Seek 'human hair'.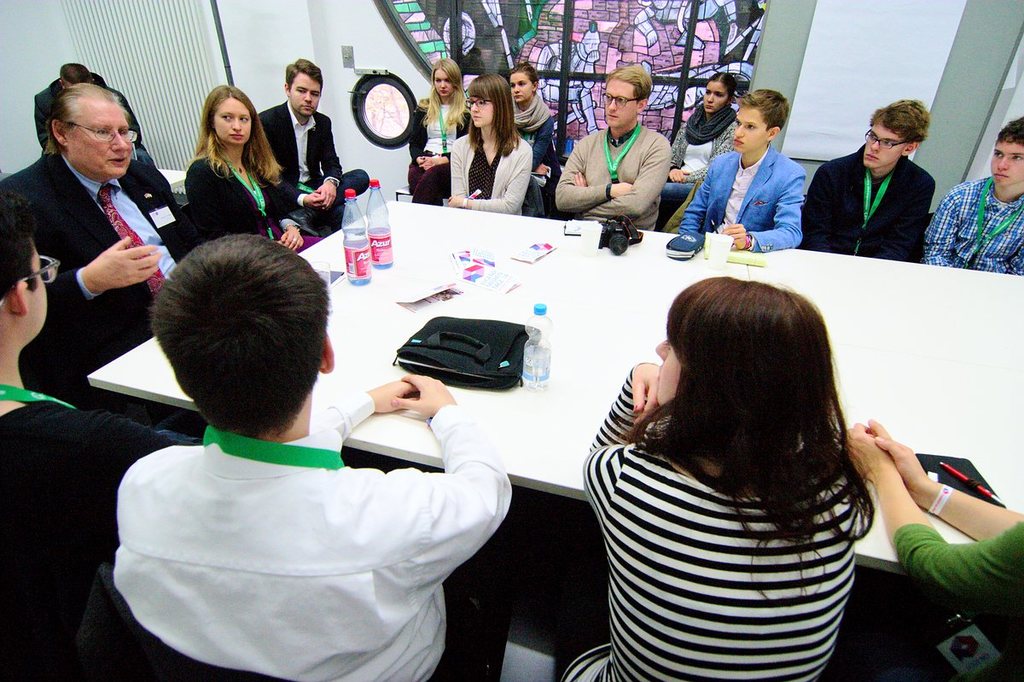
[x1=602, y1=61, x2=645, y2=124].
